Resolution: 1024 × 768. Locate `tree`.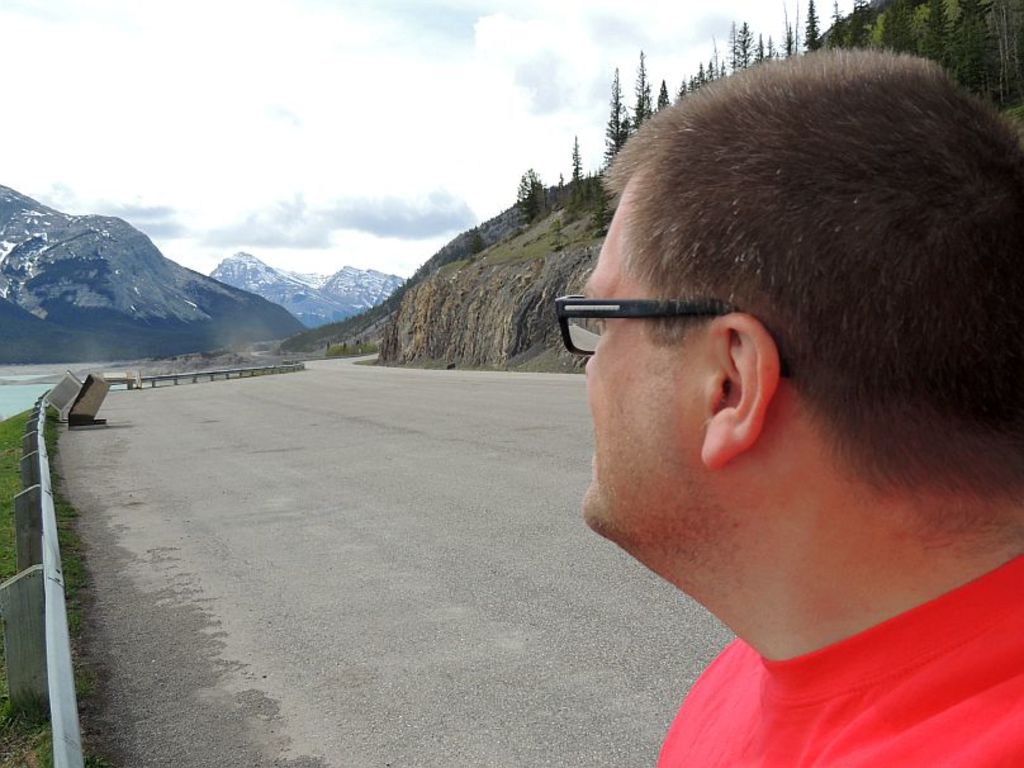
[569,136,584,207].
